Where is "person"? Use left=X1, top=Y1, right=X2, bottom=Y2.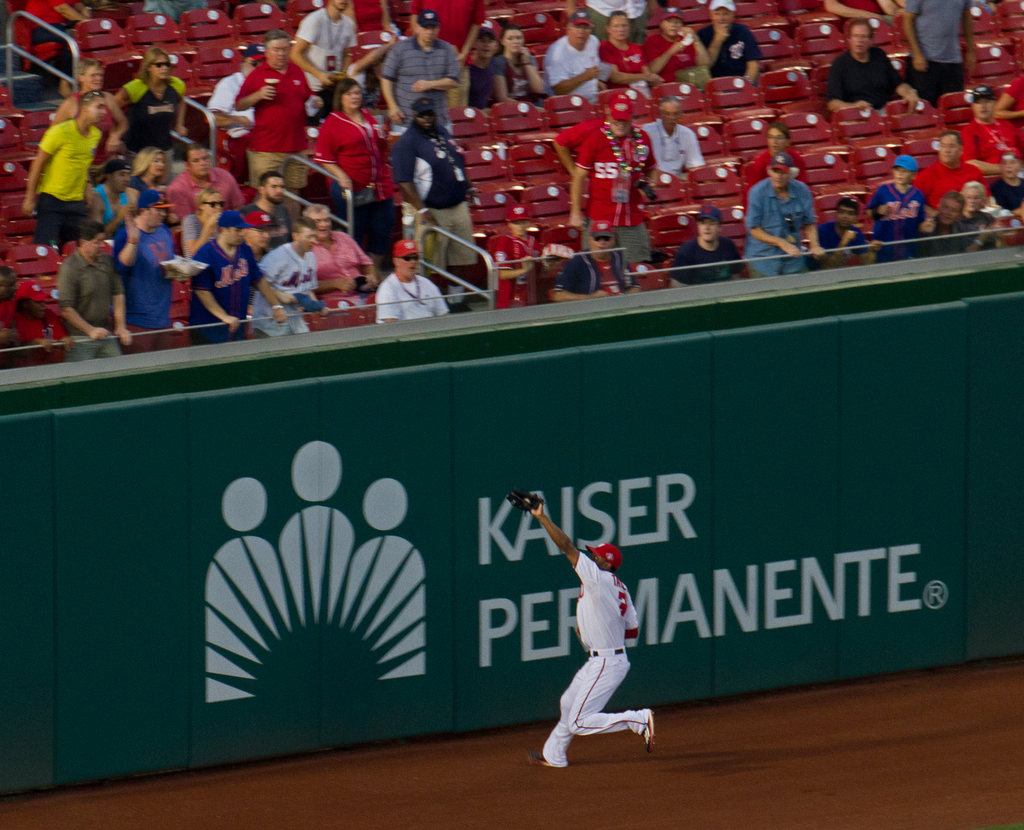
left=207, top=42, right=271, bottom=145.
